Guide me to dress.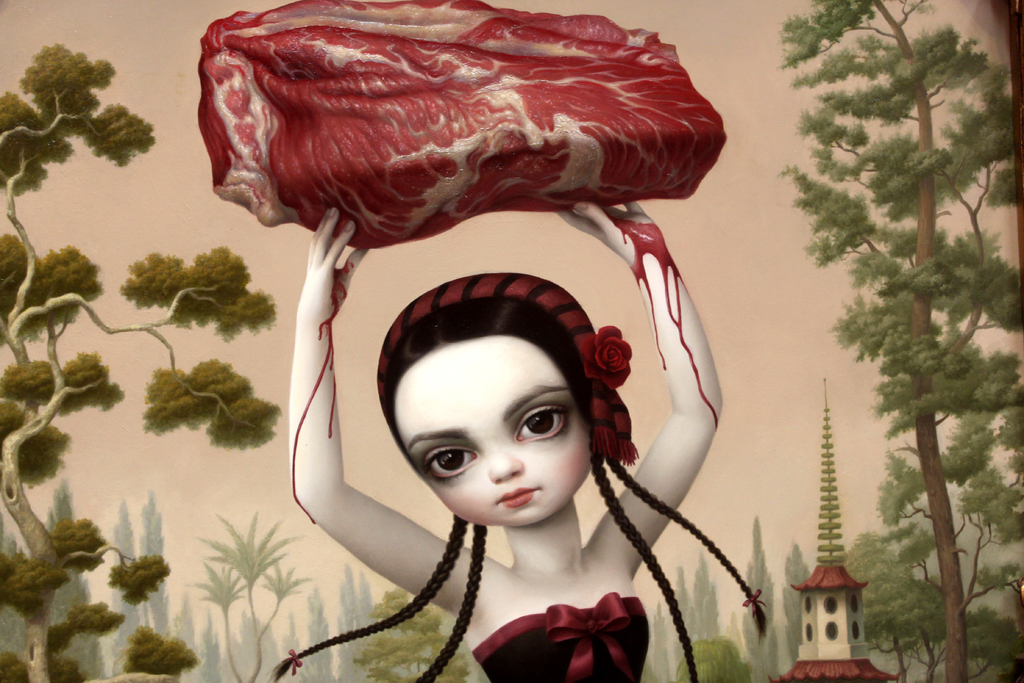
Guidance: bbox=[470, 591, 653, 682].
